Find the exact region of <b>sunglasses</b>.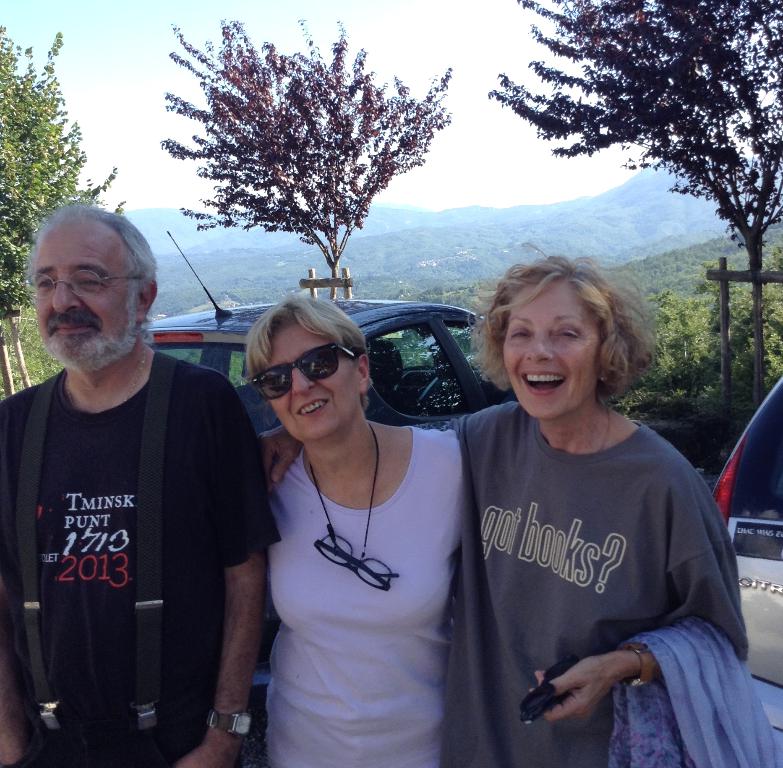
Exact region: x1=517 y1=656 x2=580 y2=723.
